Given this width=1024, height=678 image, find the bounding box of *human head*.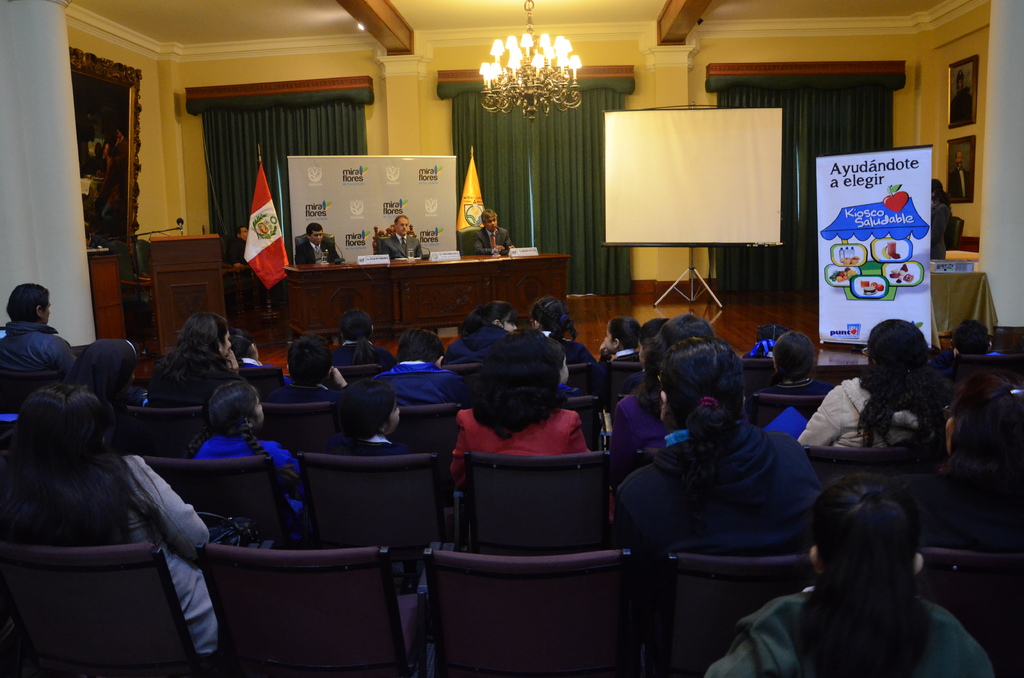
866 320 929 390.
